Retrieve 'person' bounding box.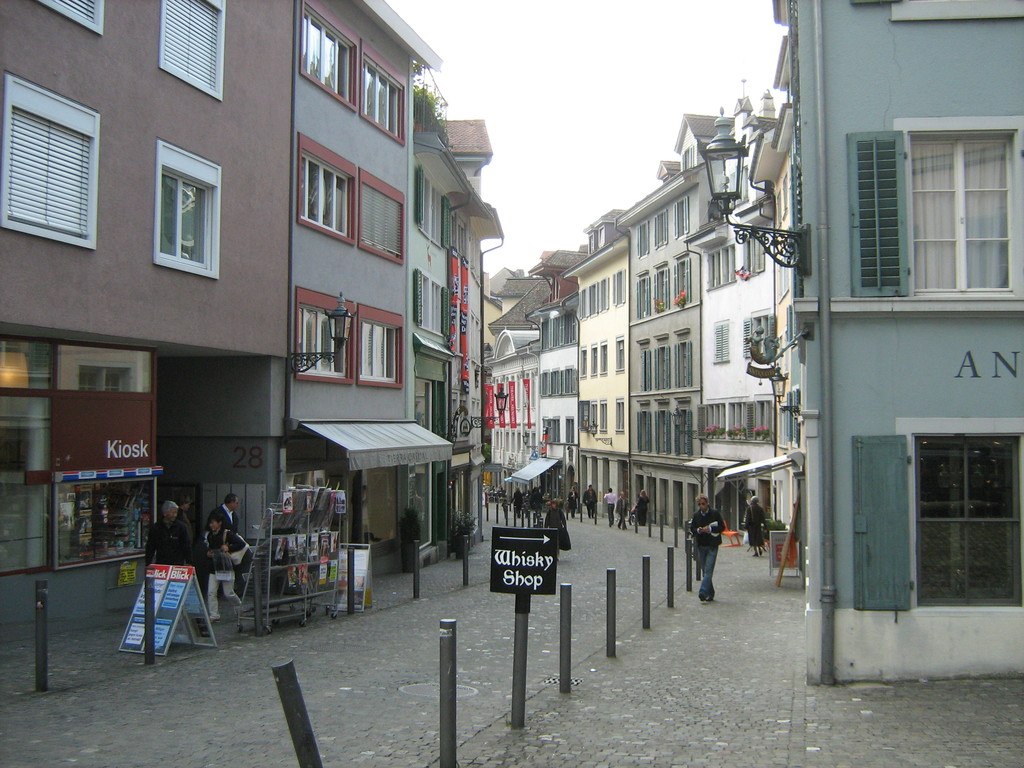
Bounding box: <bbox>207, 493, 242, 529</bbox>.
